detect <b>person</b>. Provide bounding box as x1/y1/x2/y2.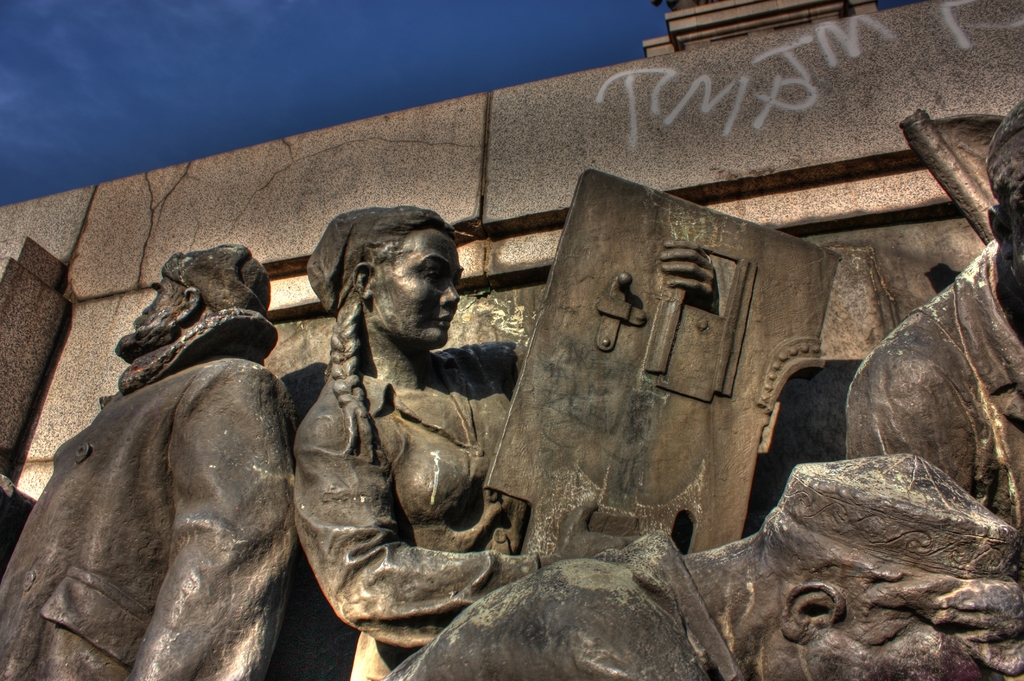
380/452/1023/680.
